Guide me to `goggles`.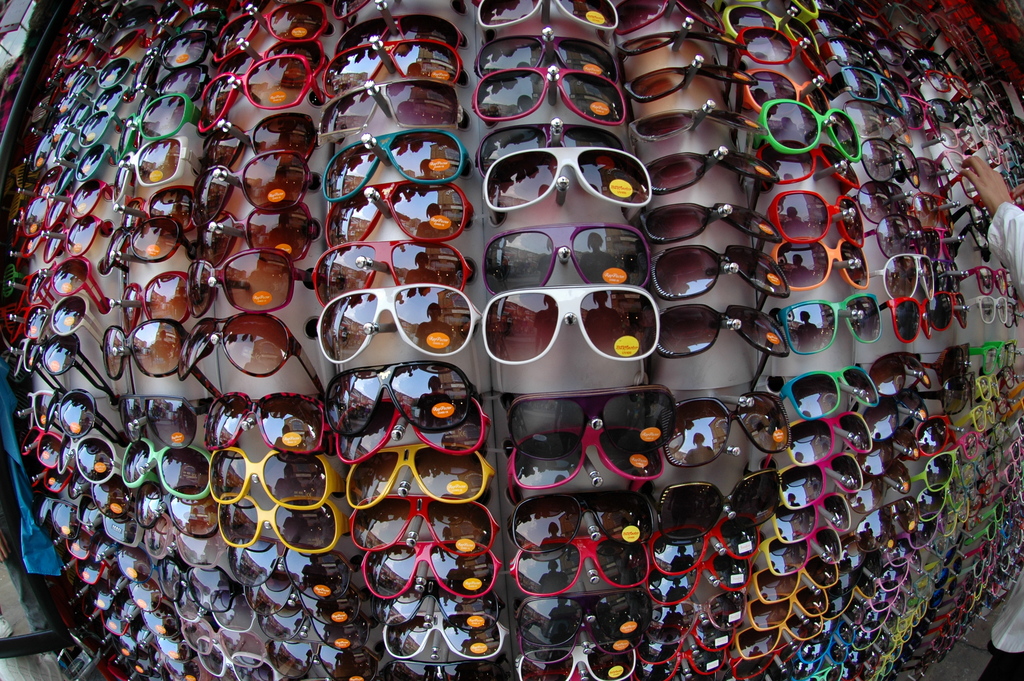
Guidance: x1=483, y1=285, x2=661, y2=364.
